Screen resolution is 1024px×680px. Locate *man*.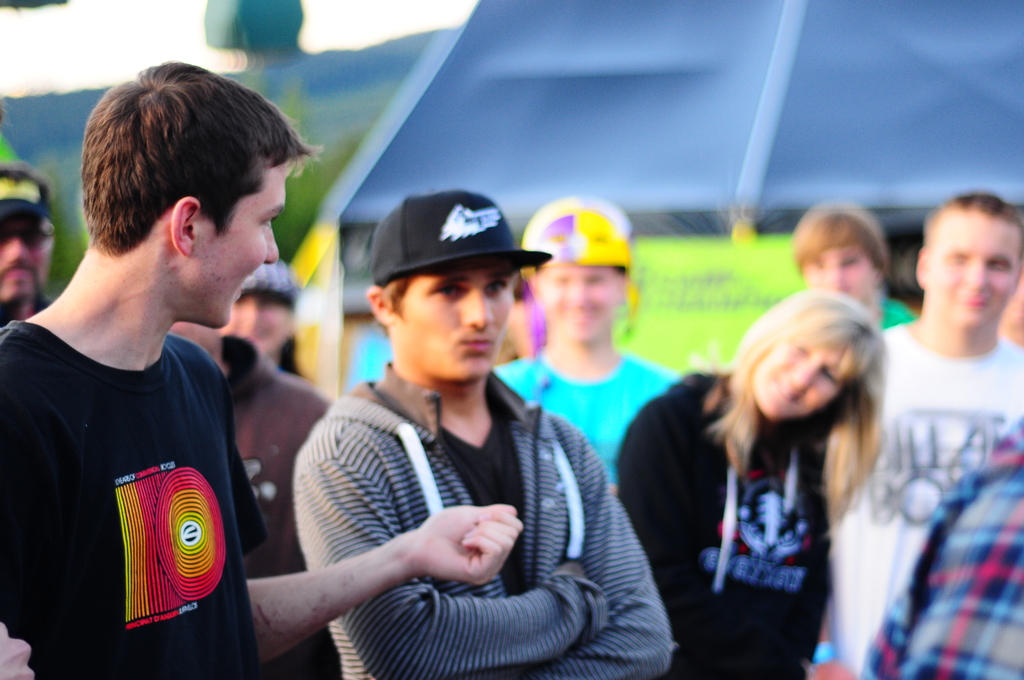
(left=860, top=415, right=1023, bottom=679).
